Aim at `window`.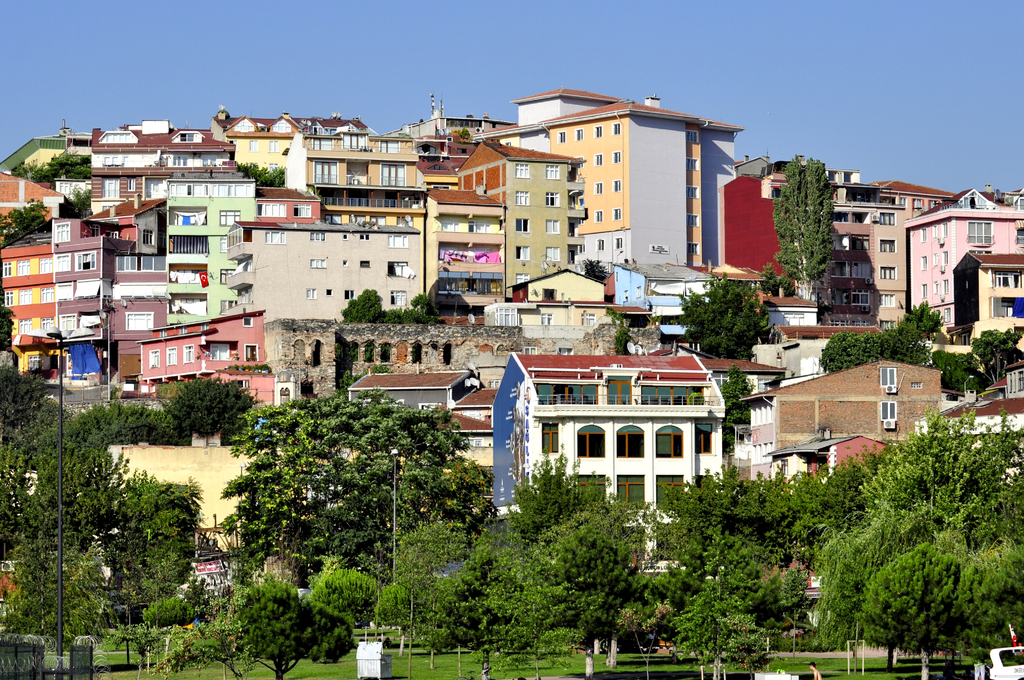
Aimed at {"left": 259, "top": 204, "right": 285, "bottom": 219}.
